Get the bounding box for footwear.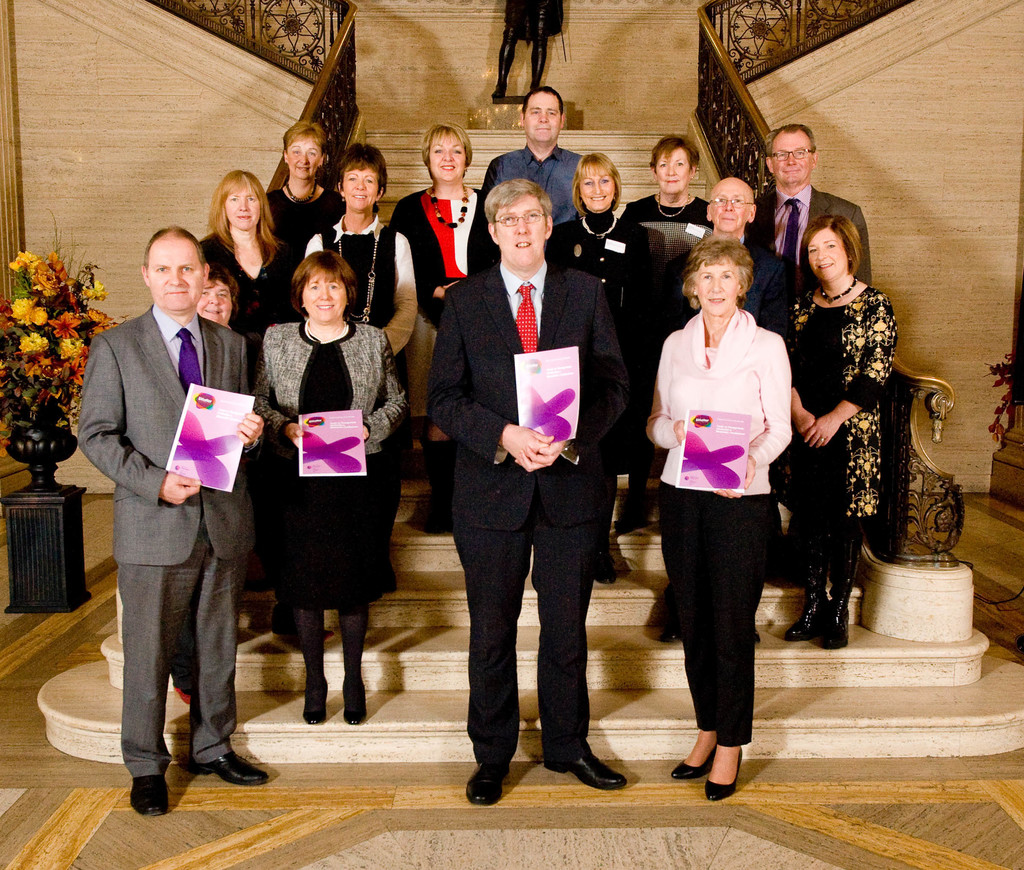
(left=781, top=573, right=831, bottom=642).
